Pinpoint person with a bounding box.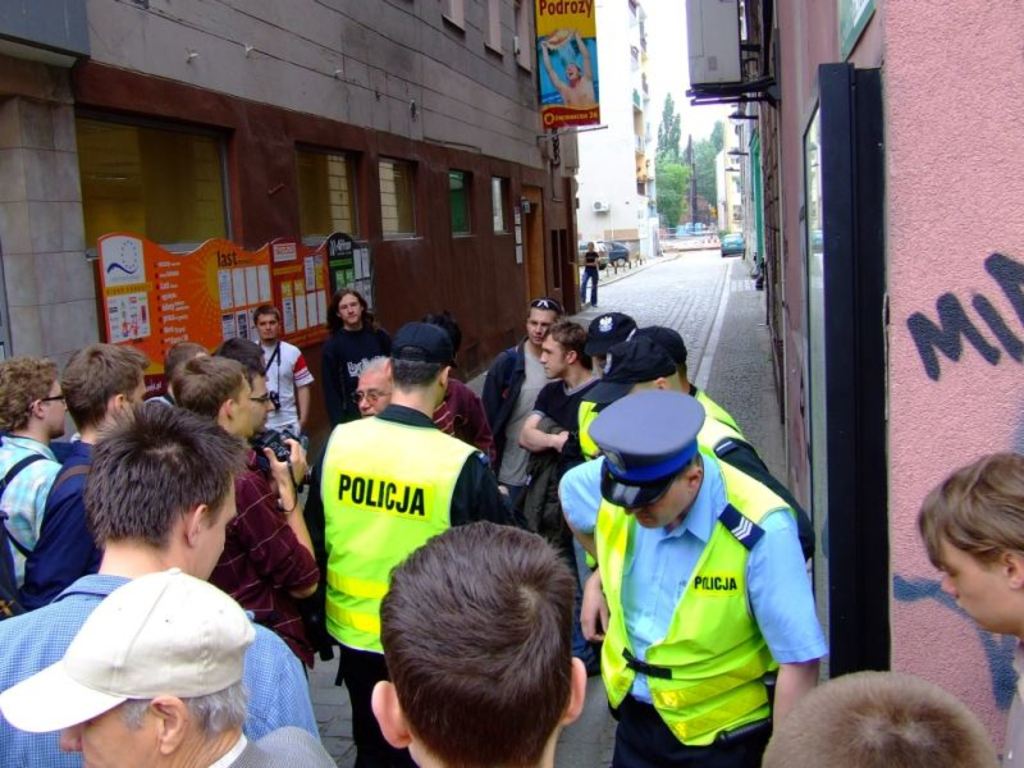
769, 672, 1000, 767.
